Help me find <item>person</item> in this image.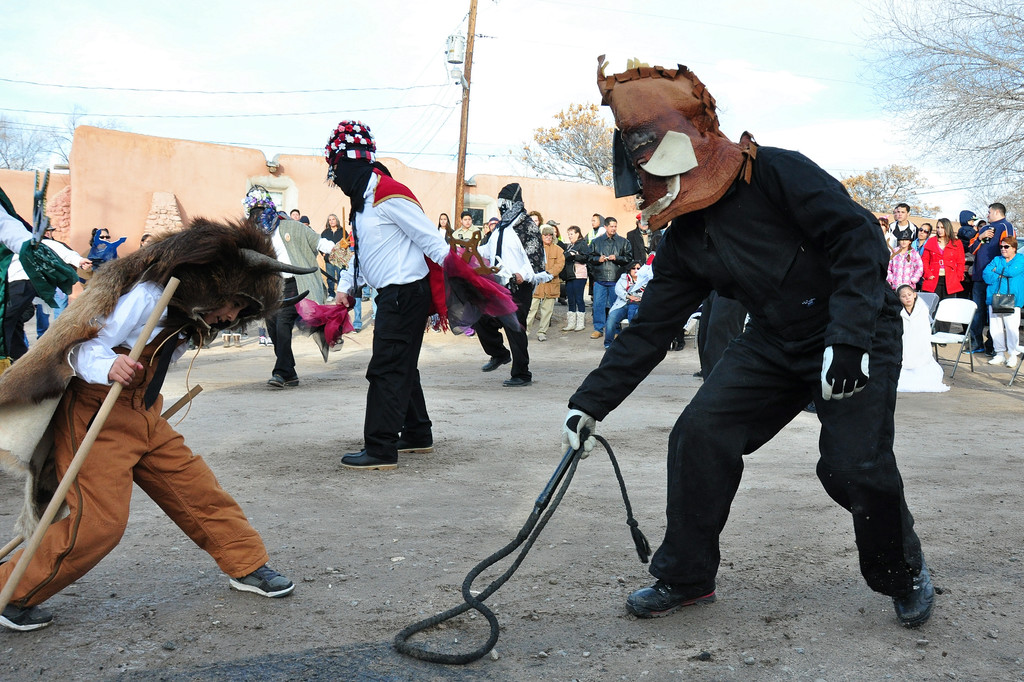
Found it: {"left": 562, "top": 55, "right": 937, "bottom": 631}.
